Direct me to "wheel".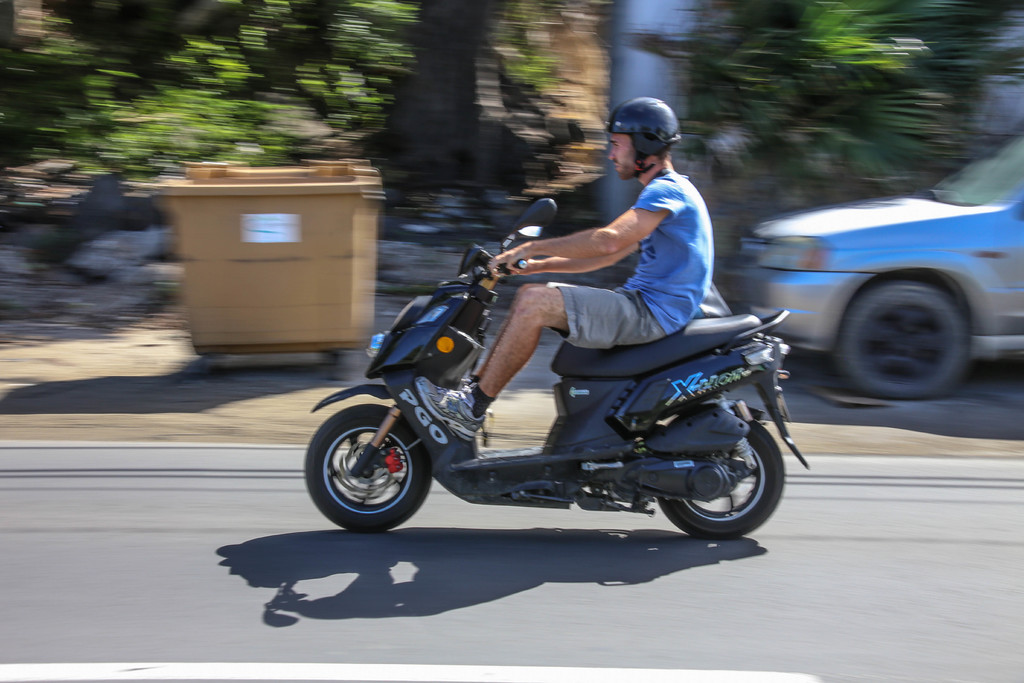
Direction: <box>651,403,798,540</box>.
